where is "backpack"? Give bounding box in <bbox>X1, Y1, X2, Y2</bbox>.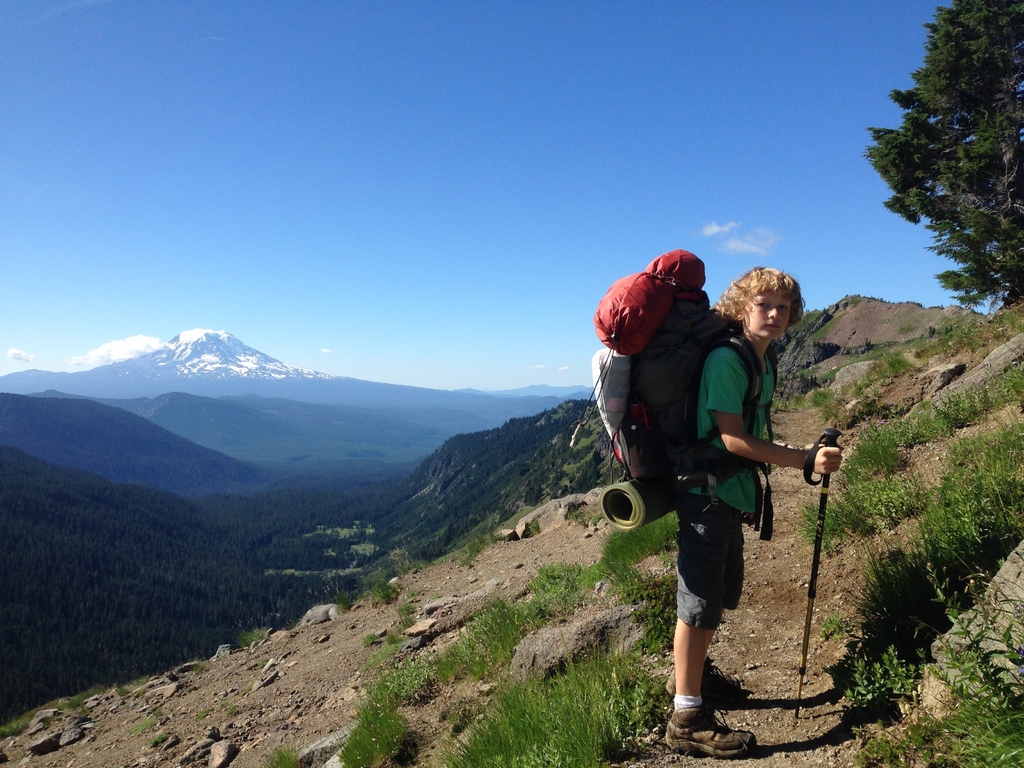
<bbox>576, 248, 778, 534</bbox>.
